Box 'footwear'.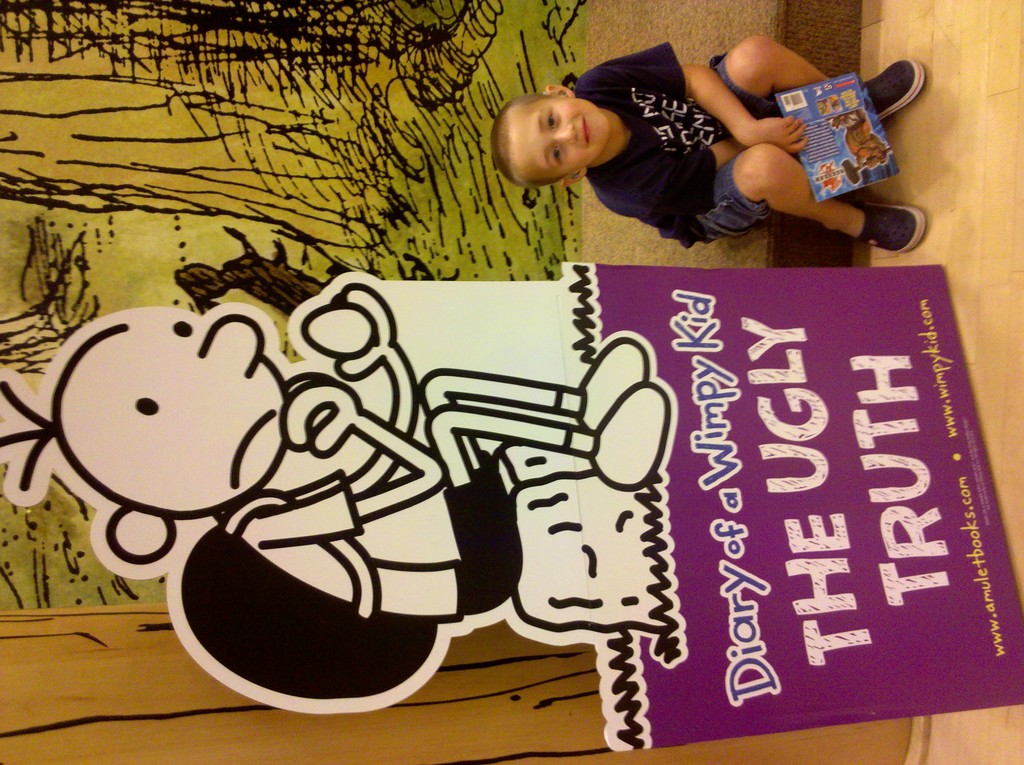
(868,53,923,127).
